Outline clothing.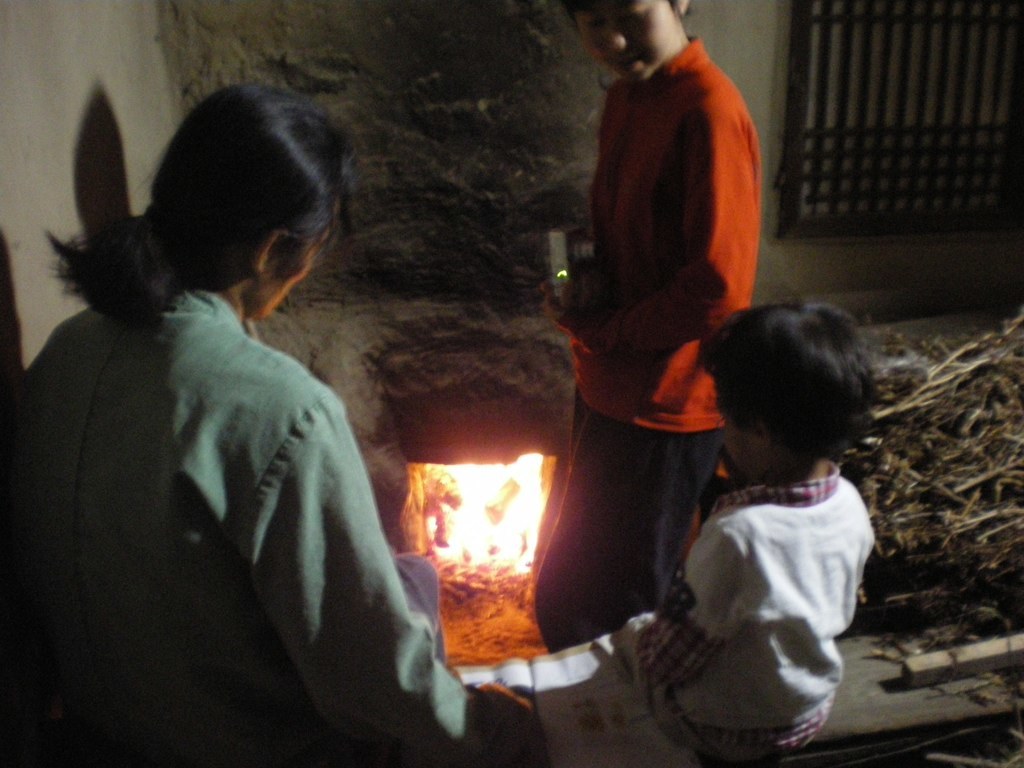
Outline: left=613, top=453, right=882, bottom=767.
